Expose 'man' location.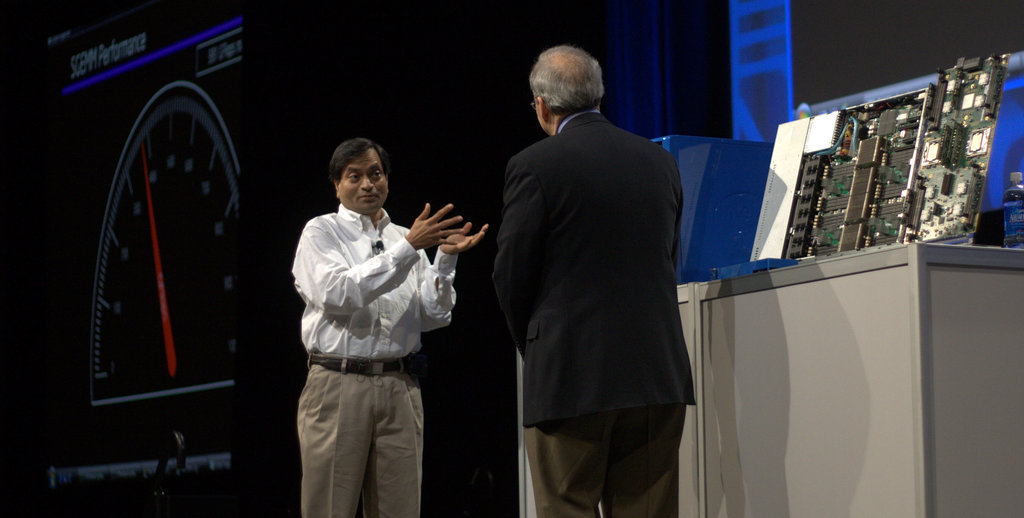
Exposed at (289,138,488,517).
